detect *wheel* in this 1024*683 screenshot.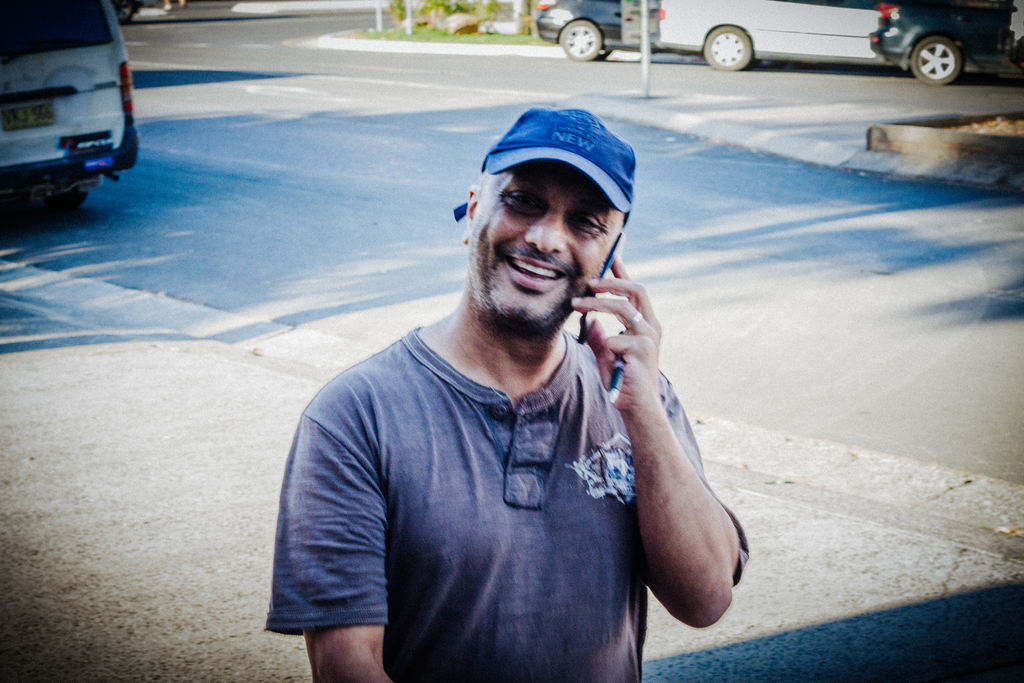
Detection: 911/40/963/86.
